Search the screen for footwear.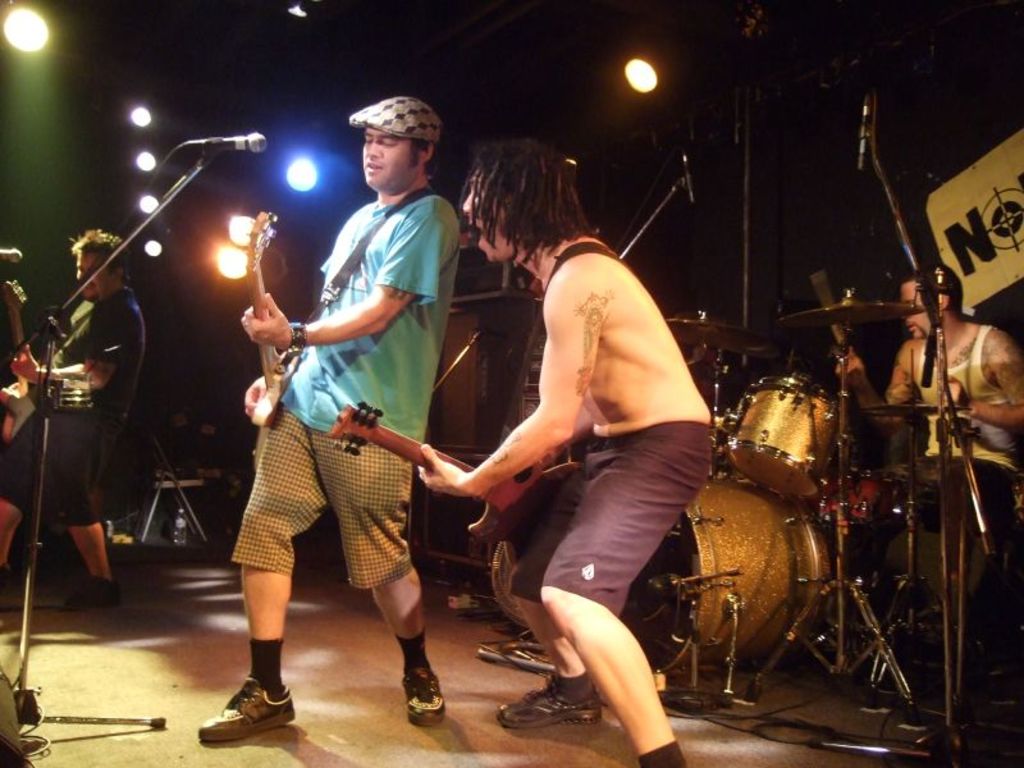
Found at (497, 682, 600, 733).
